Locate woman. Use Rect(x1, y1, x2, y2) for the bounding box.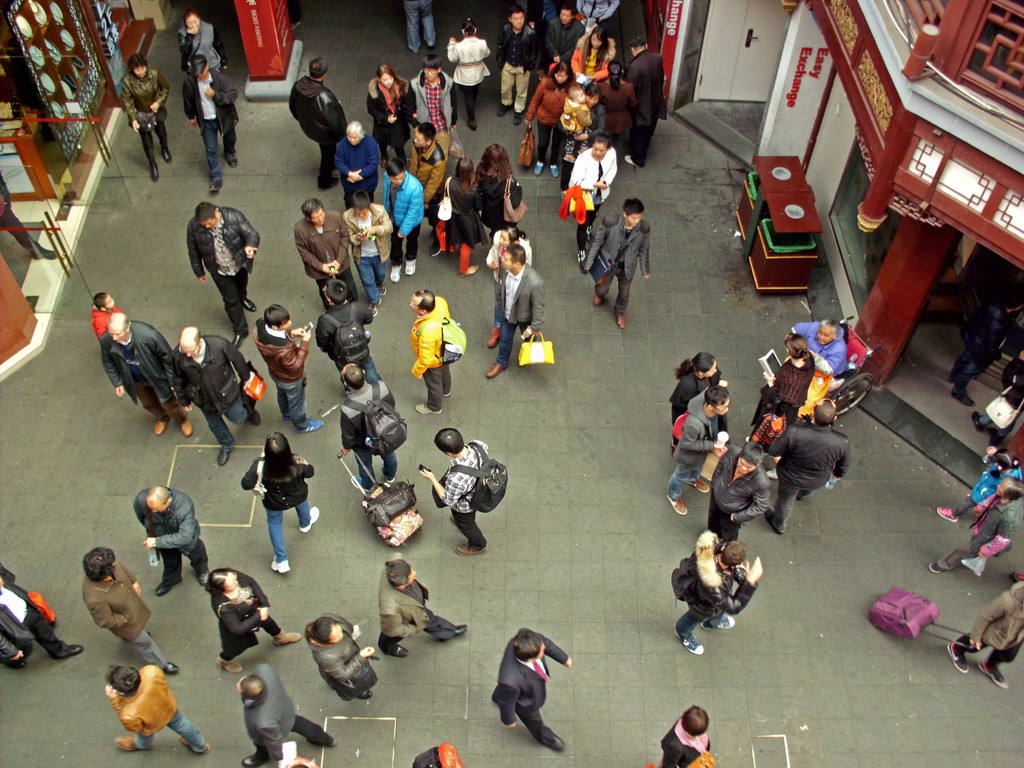
Rect(661, 702, 713, 767).
